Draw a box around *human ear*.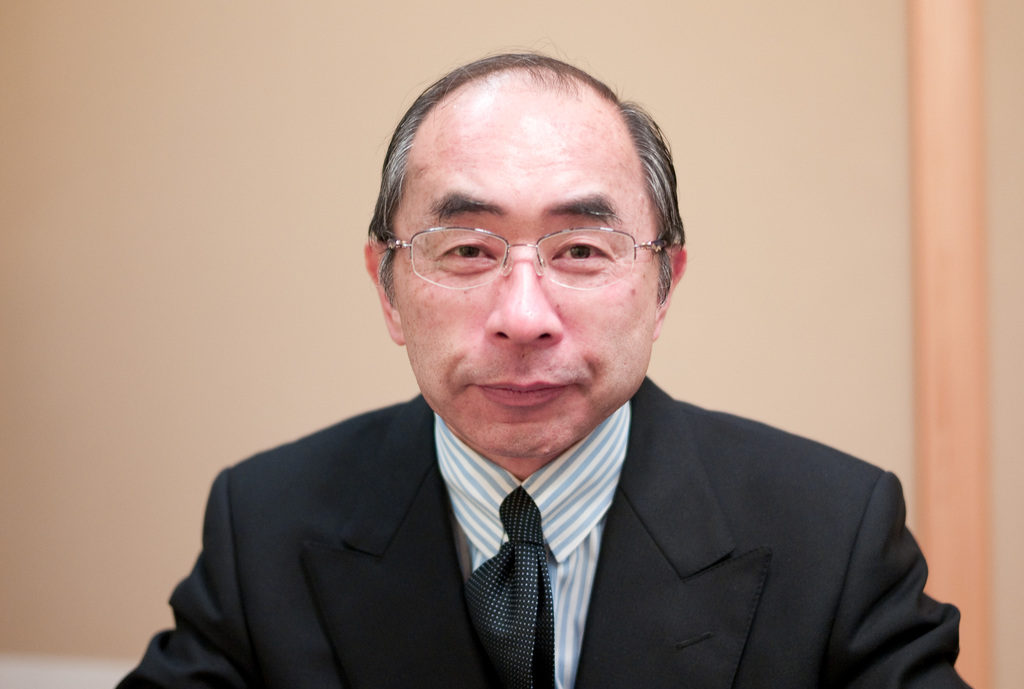
pyautogui.locateOnScreen(650, 243, 686, 341).
